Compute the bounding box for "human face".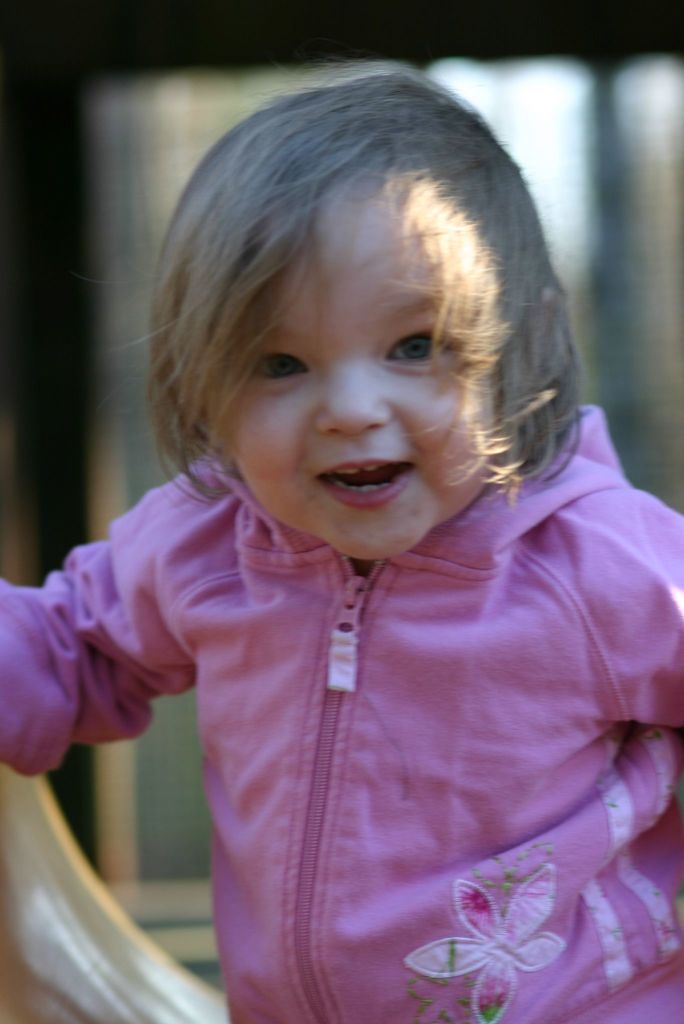
222/204/492/559.
